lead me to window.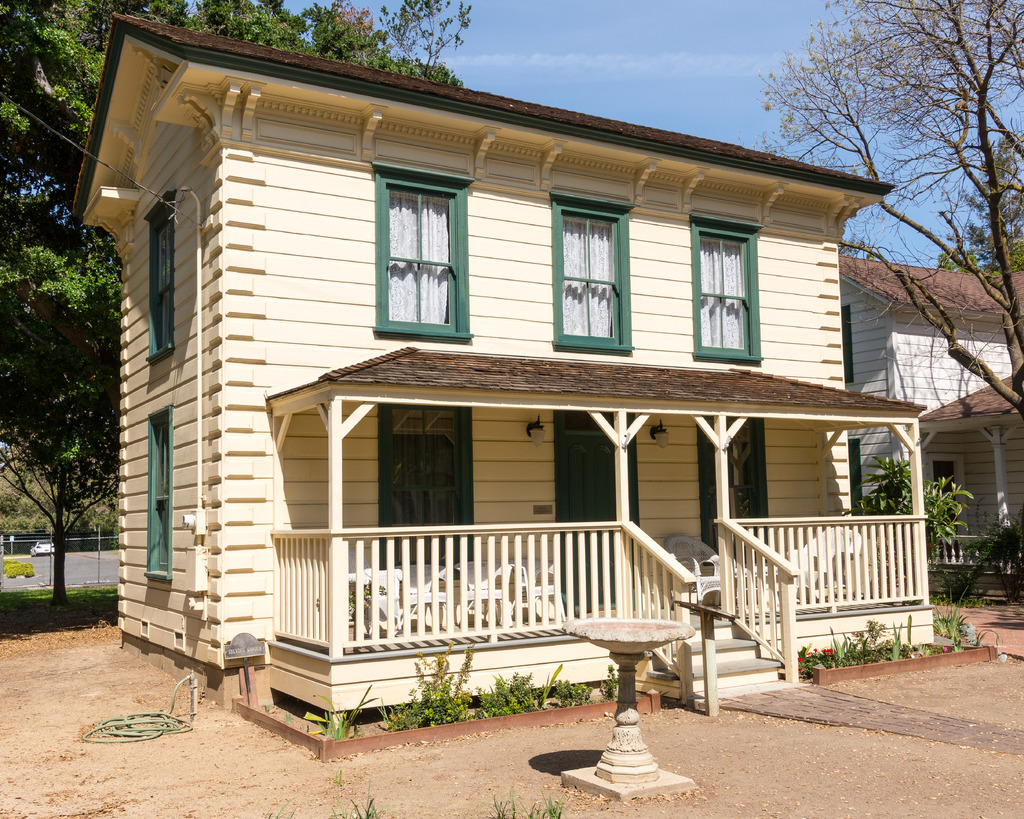
Lead to box(694, 223, 762, 360).
